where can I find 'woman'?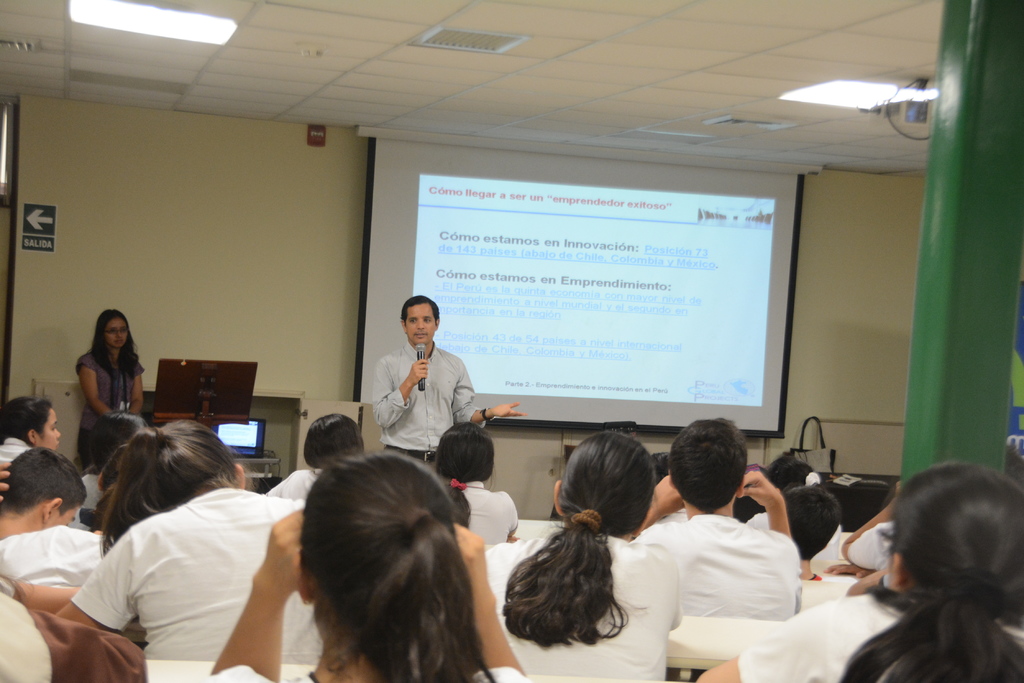
You can find it at (198, 446, 532, 682).
